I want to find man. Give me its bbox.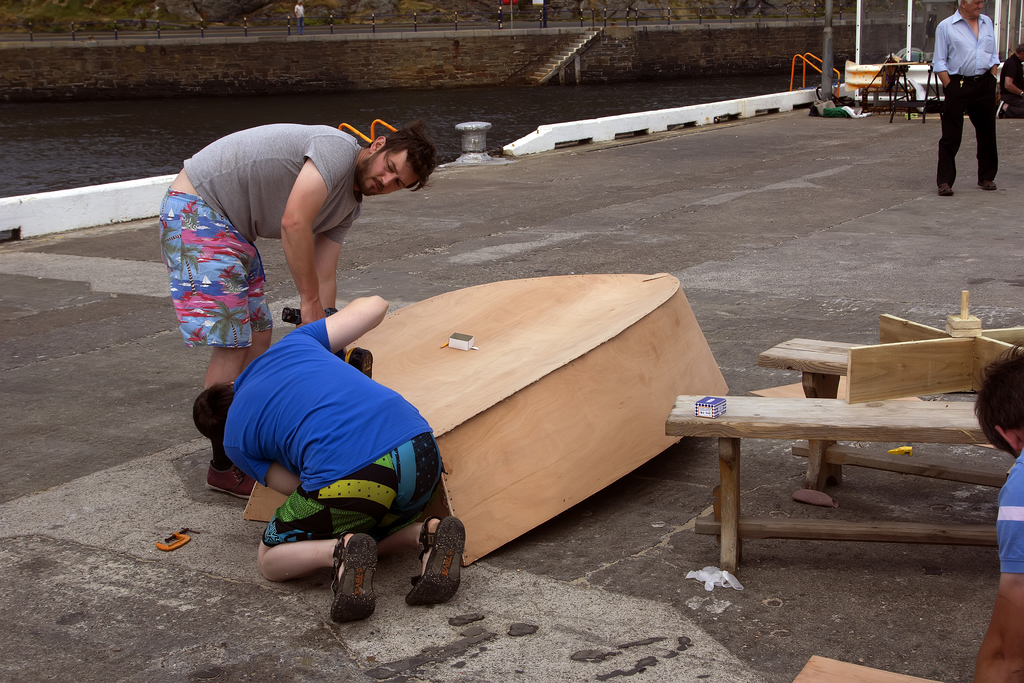
locate(938, 0, 1002, 199).
